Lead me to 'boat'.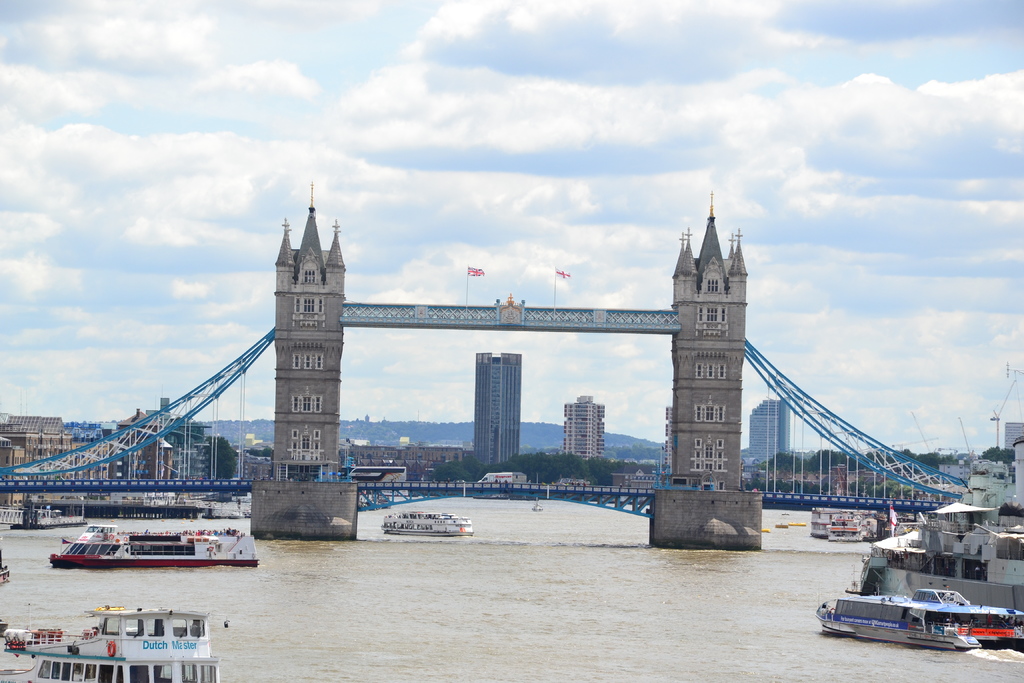
Lead to <box>0,597,220,682</box>.
